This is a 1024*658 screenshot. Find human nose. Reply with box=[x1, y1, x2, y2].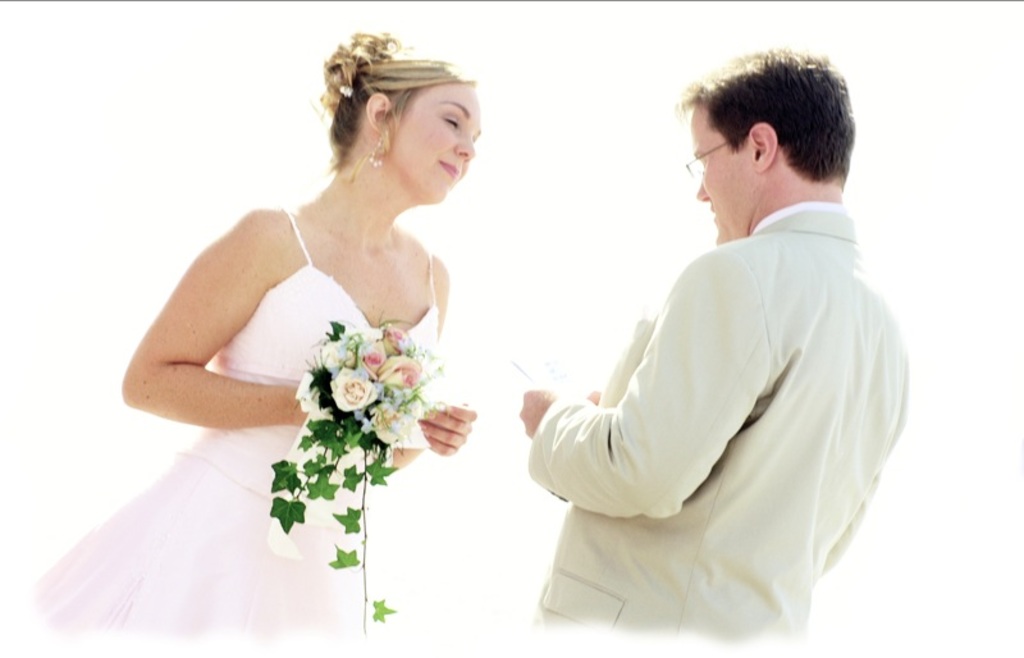
box=[452, 129, 477, 161].
